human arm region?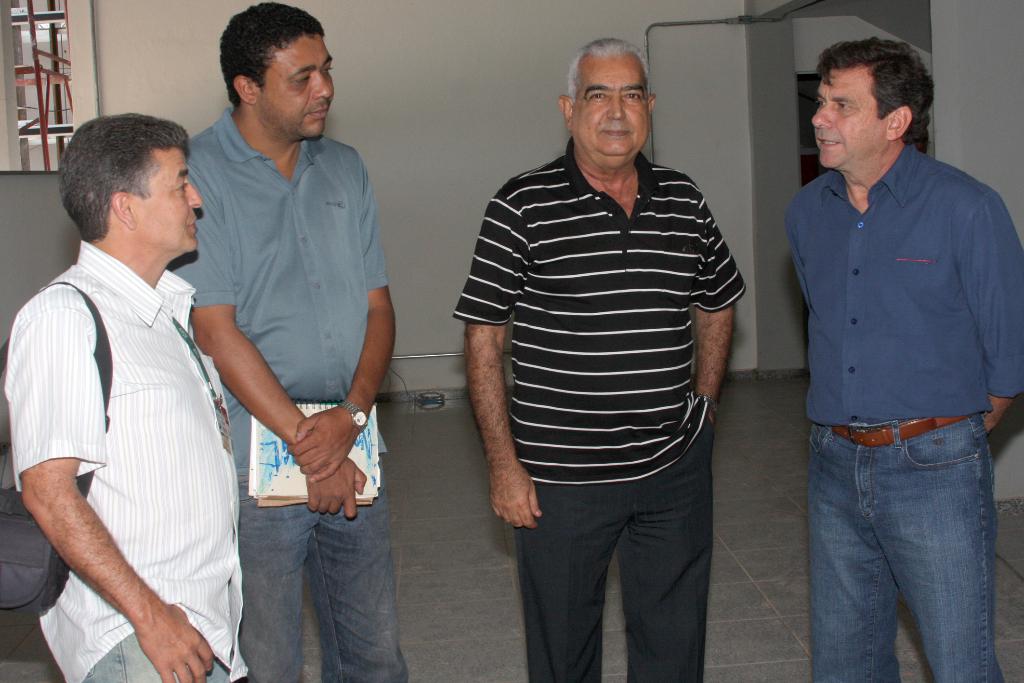
select_region(687, 163, 736, 396)
